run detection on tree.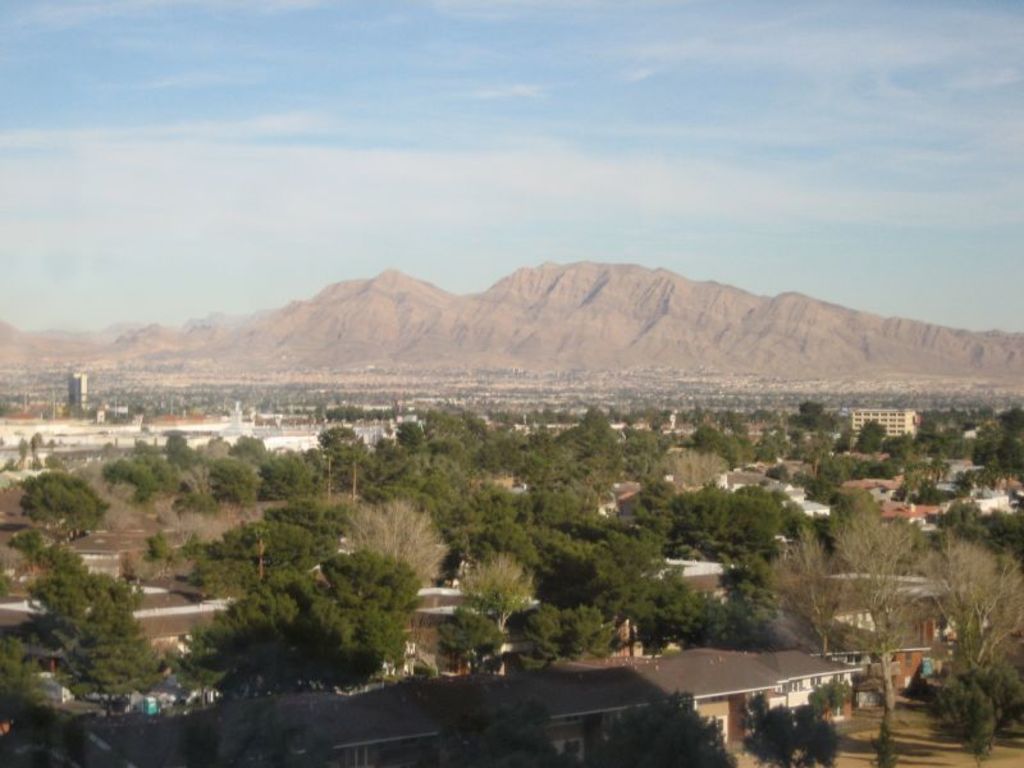
Result: (362,433,412,498).
